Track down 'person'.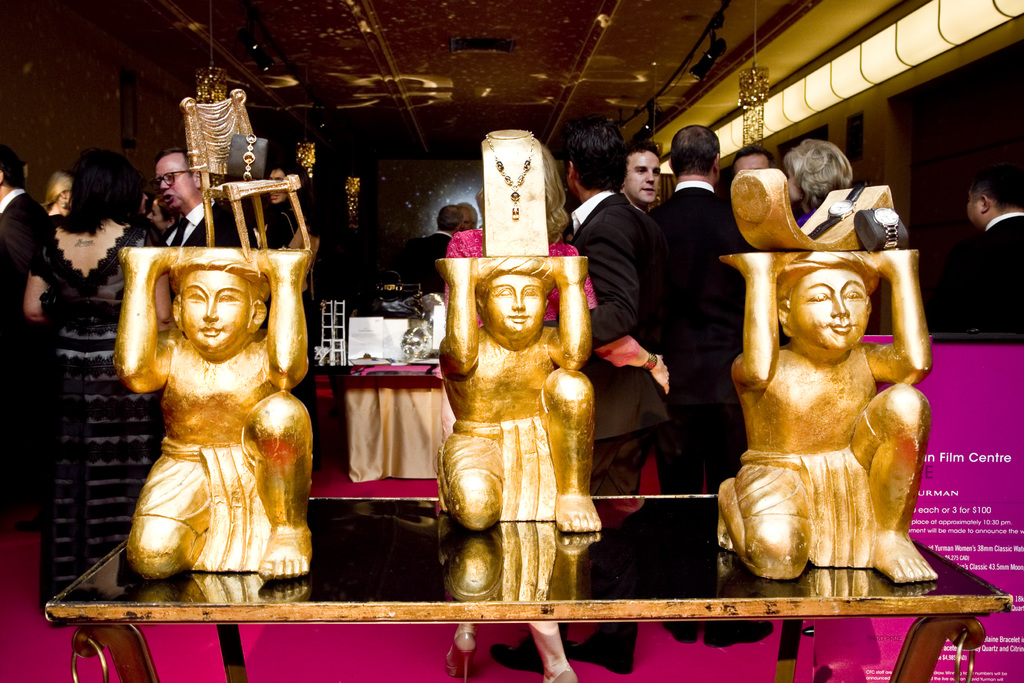
Tracked to {"x1": 435, "y1": 256, "x2": 604, "y2": 536}.
